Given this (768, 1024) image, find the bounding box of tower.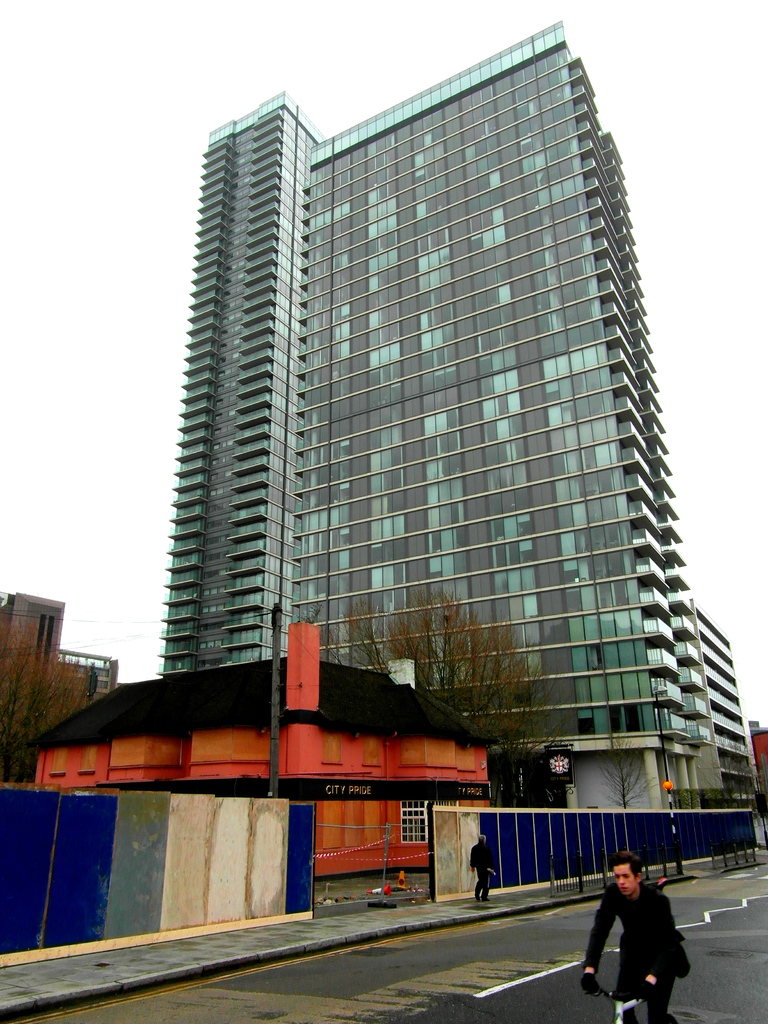
{"x1": 162, "y1": 89, "x2": 324, "y2": 673}.
